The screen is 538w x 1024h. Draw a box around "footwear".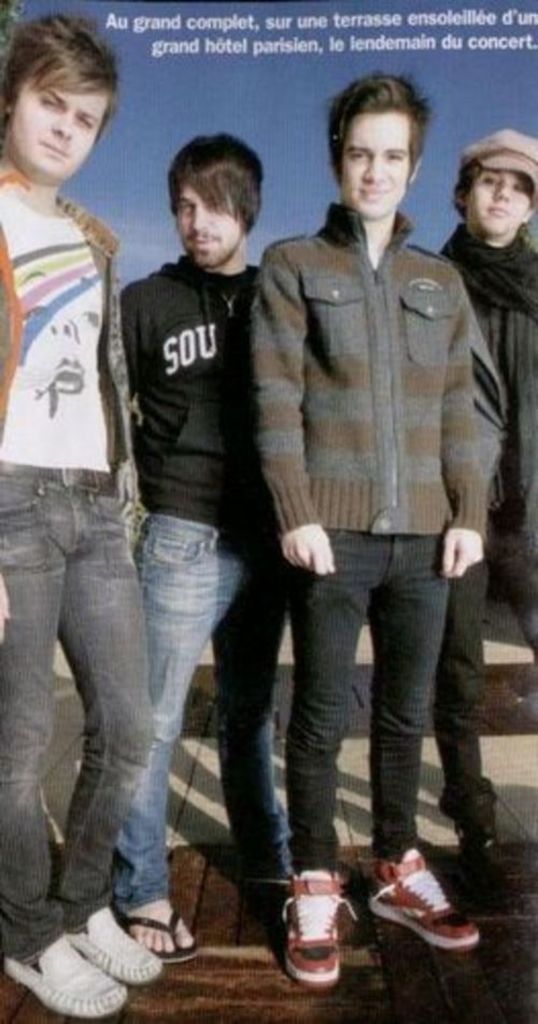
{"left": 59, "top": 901, "right": 168, "bottom": 972}.
